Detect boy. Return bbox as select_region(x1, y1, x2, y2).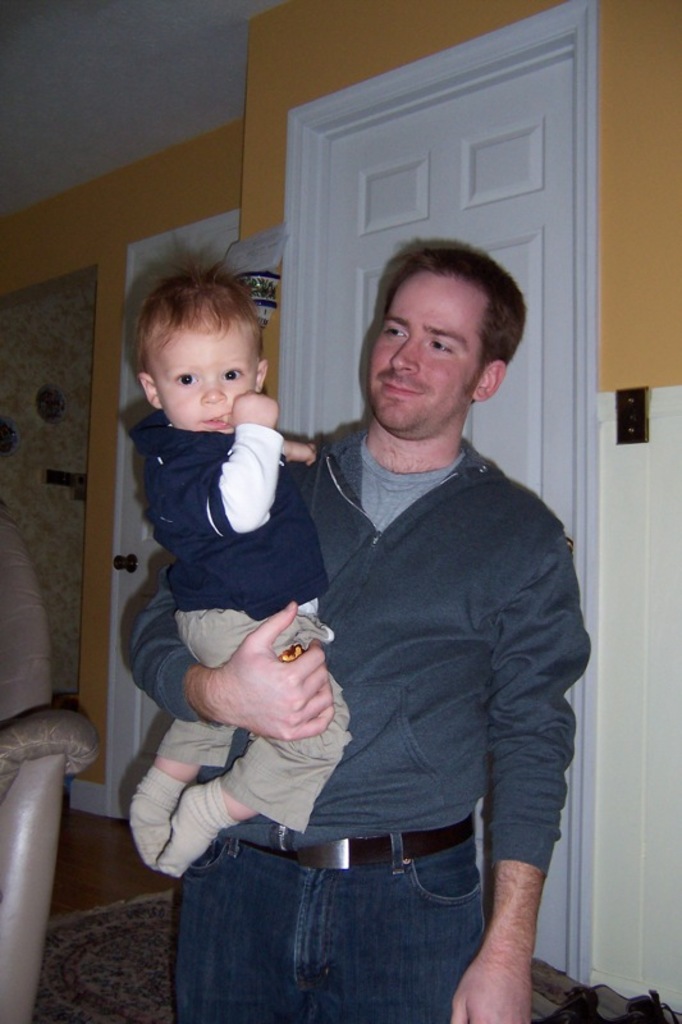
select_region(107, 244, 344, 844).
